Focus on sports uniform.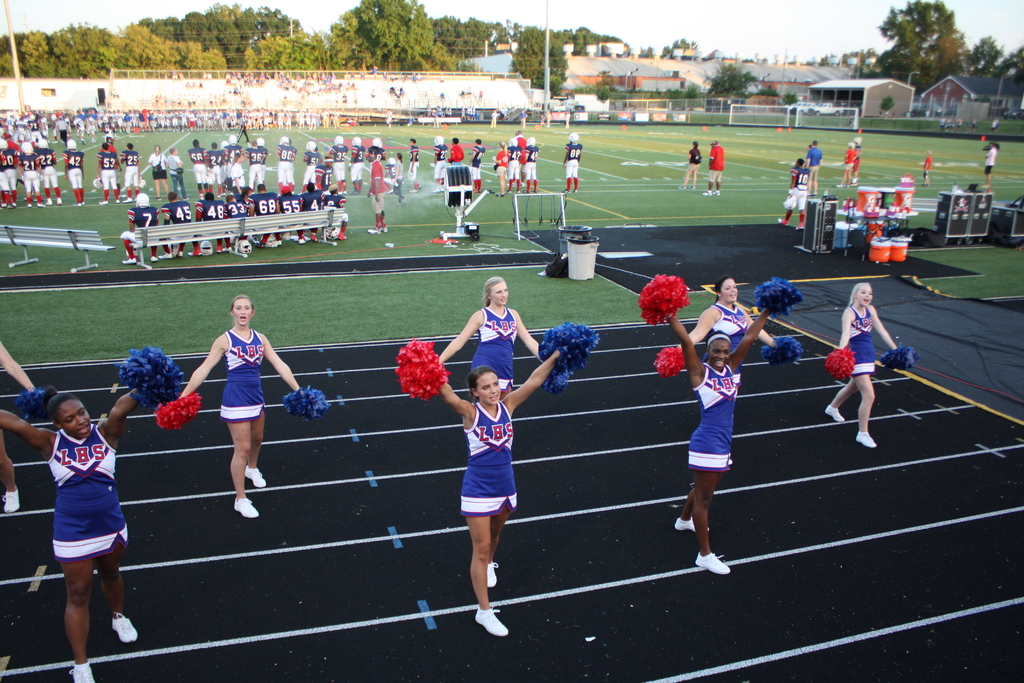
Focused at [150, 151, 164, 179].
